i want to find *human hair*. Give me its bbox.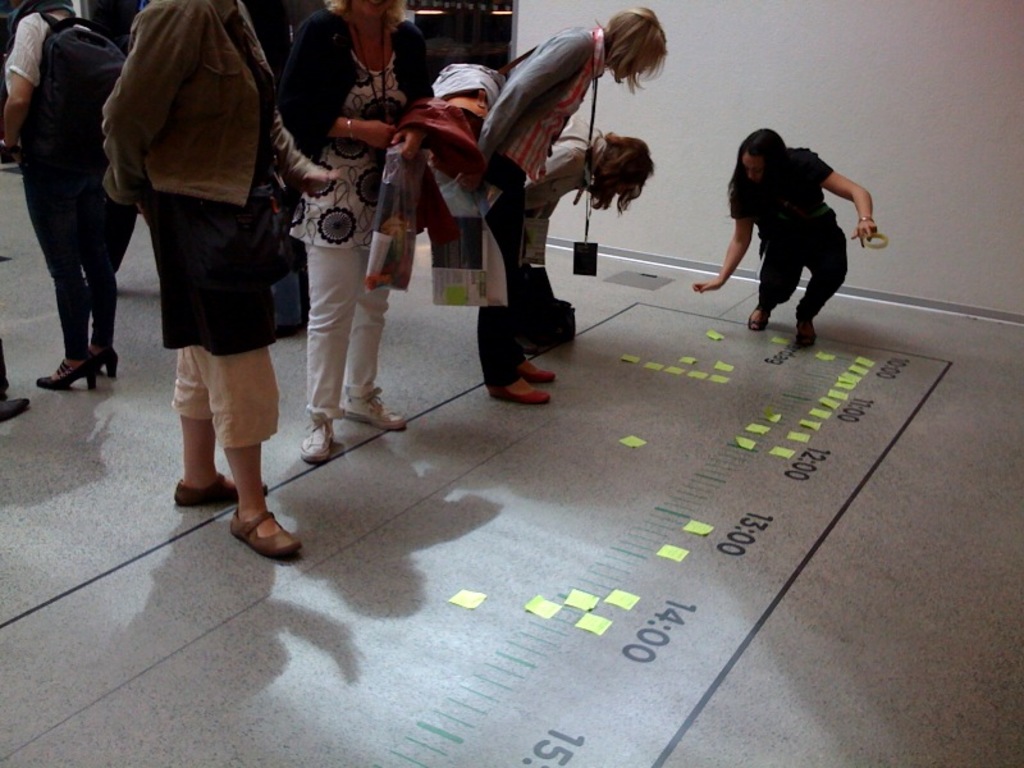
bbox=[326, 0, 406, 37].
